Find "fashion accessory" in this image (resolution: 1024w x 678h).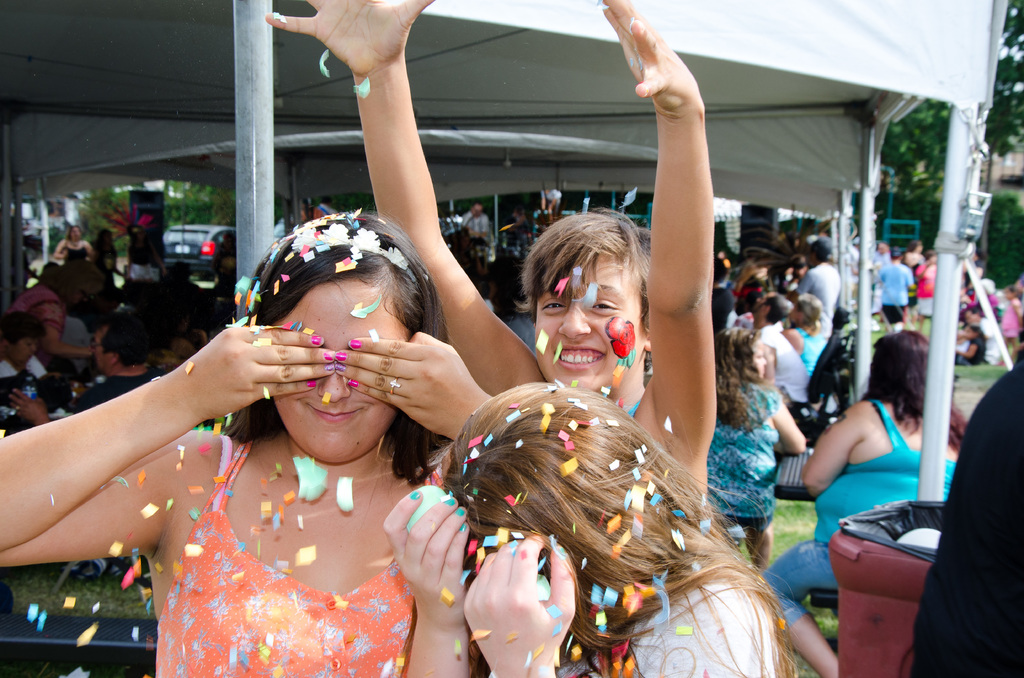
(388,373,402,392).
